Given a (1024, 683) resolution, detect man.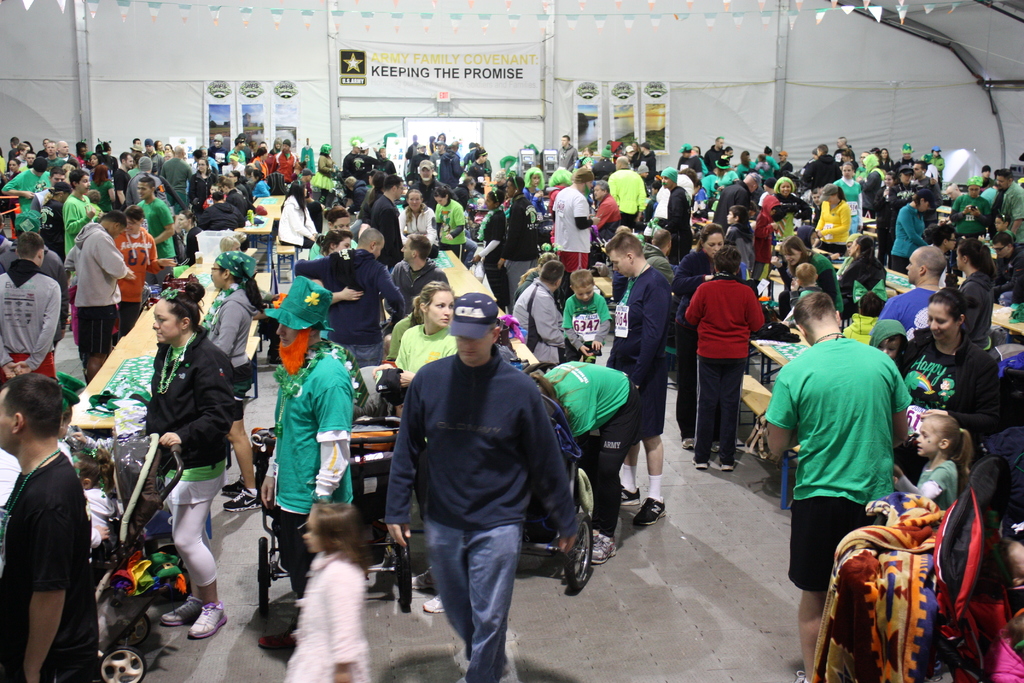
(607, 234, 675, 526).
